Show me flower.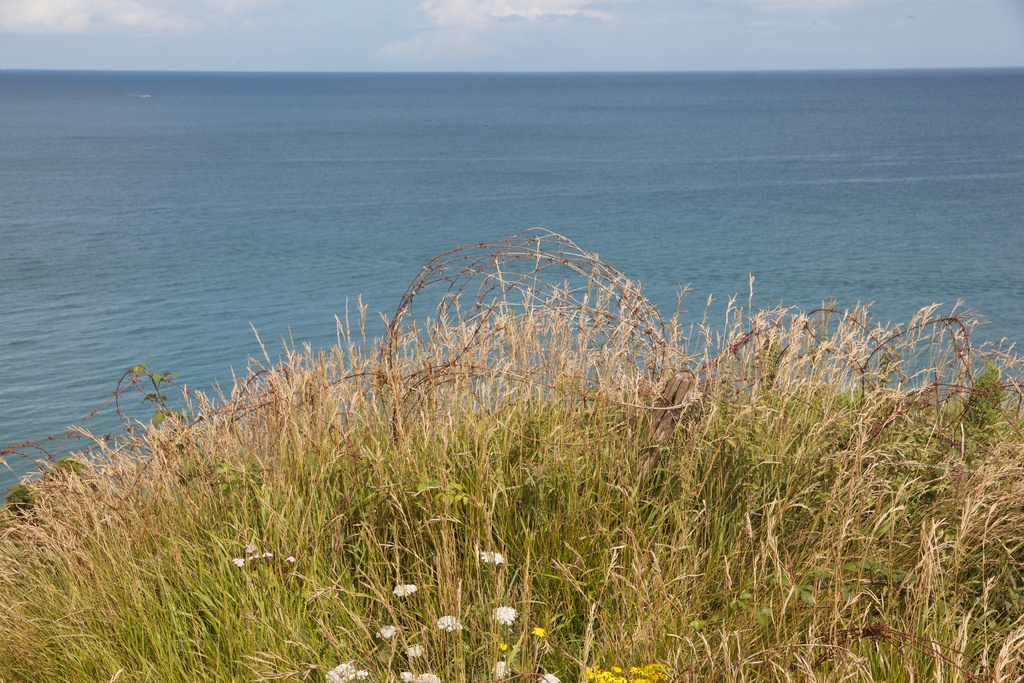
flower is here: select_region(283, 554, 298, 566).
